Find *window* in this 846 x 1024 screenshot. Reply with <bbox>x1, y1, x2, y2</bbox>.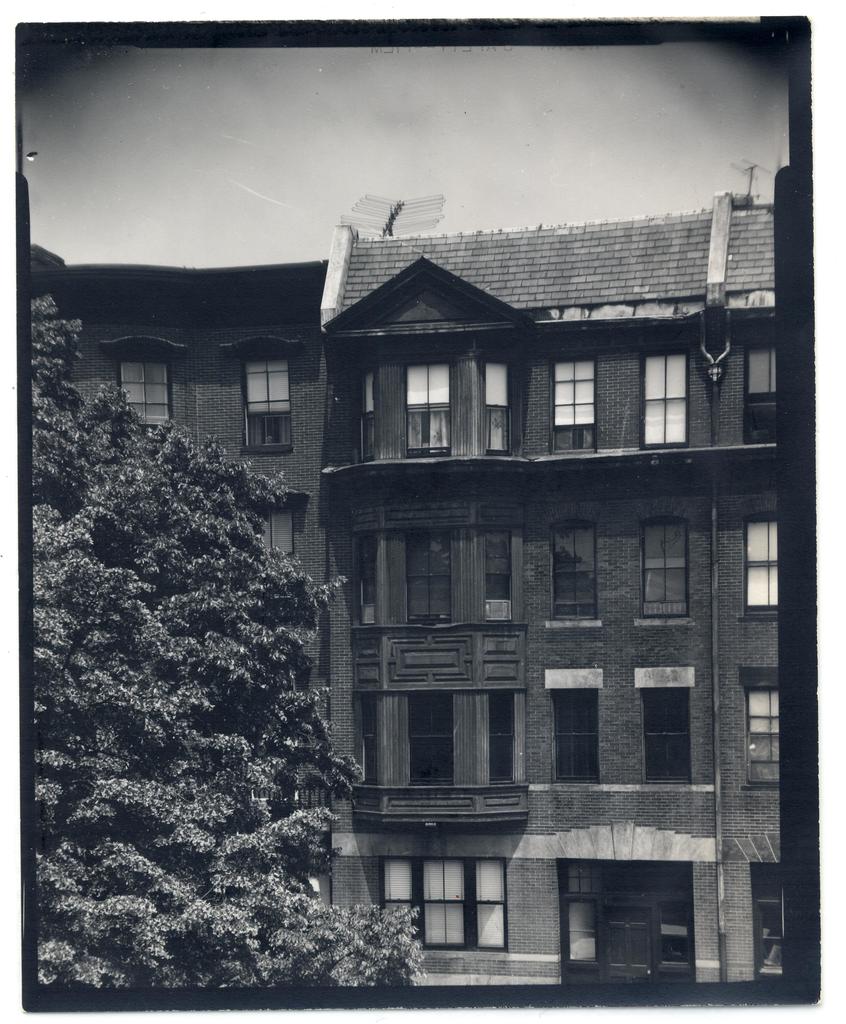
<bbox>642, 690, 690, 795</bbox>.
